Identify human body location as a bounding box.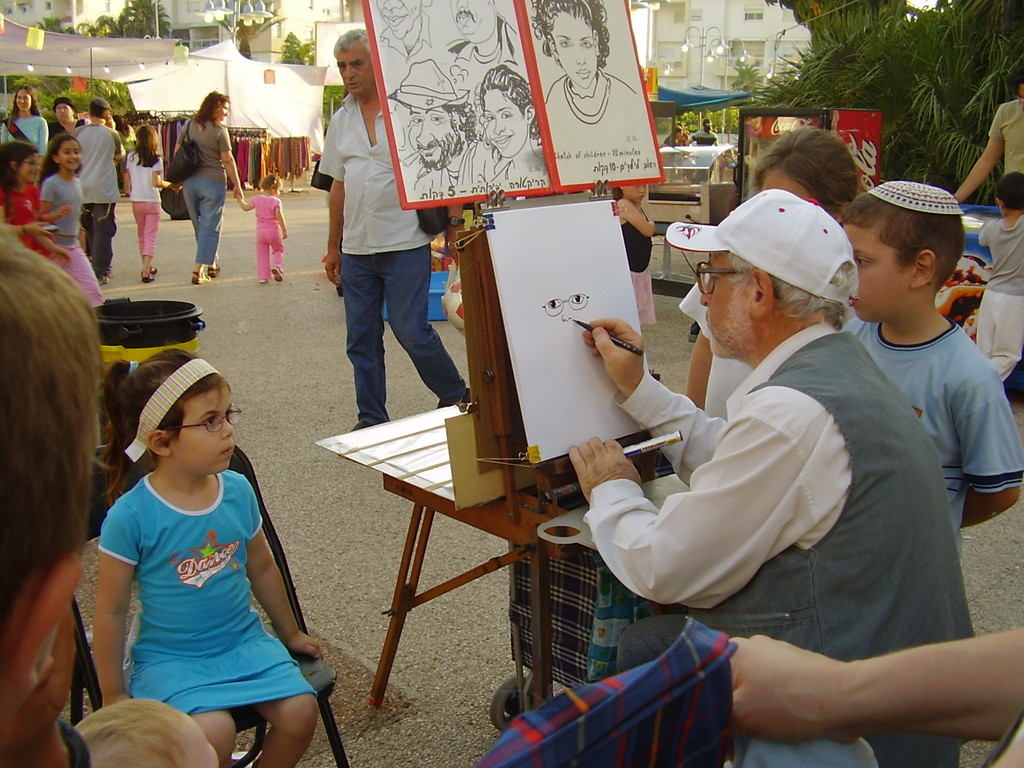
crop(833, 181, 1023, 553).
